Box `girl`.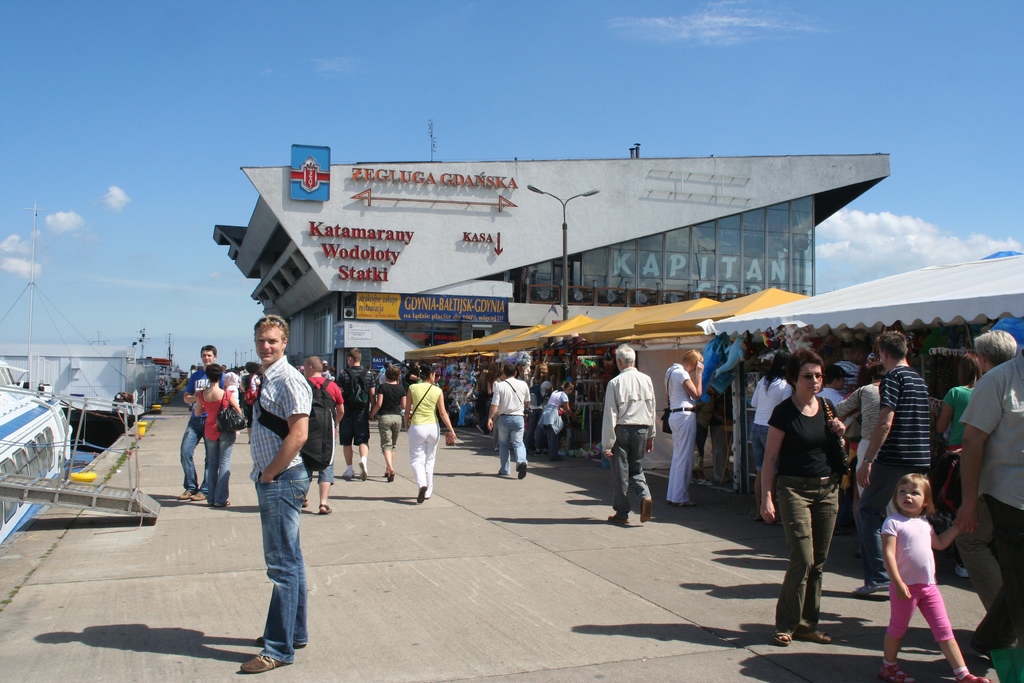
[879, 472, 993, 682].
